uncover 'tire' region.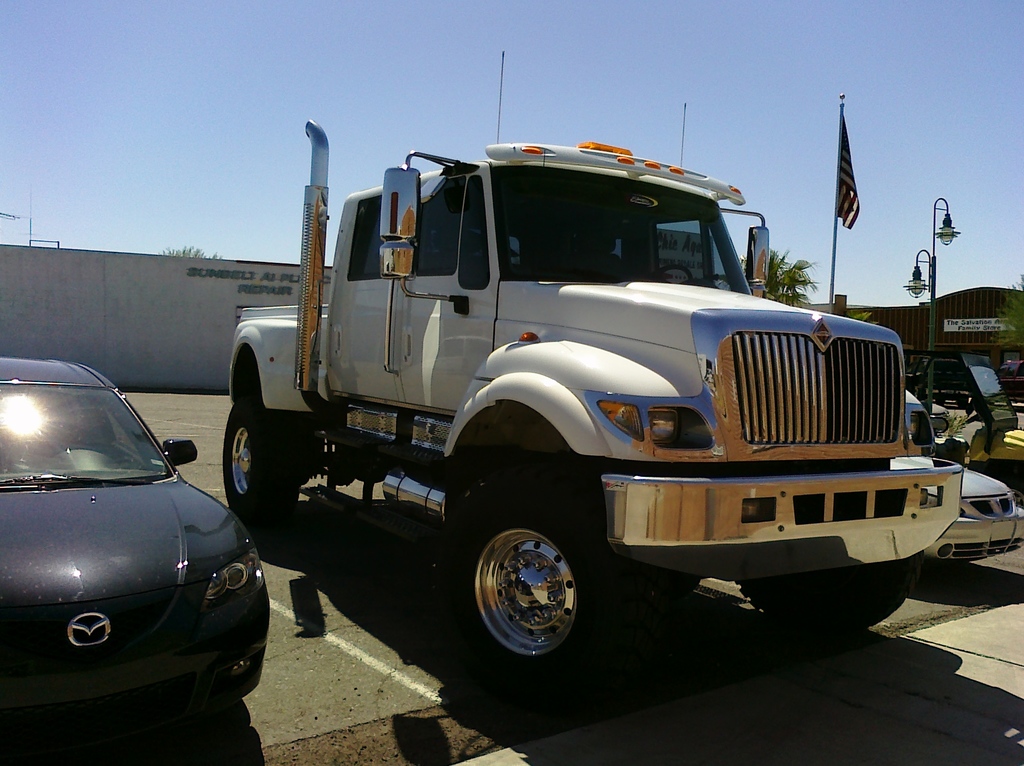
Uncovered: x1=223 y1=396 x2=300 y2=529.
